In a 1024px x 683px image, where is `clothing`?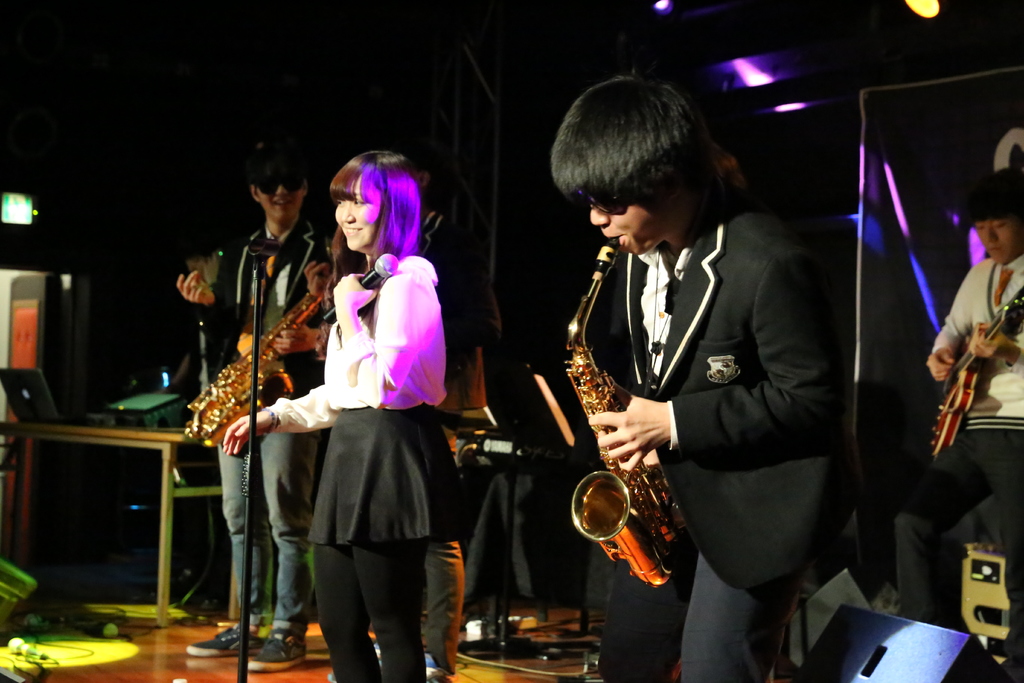
{"x1": 201, "y1": 222, "x2": 336, "y2": 620}.
